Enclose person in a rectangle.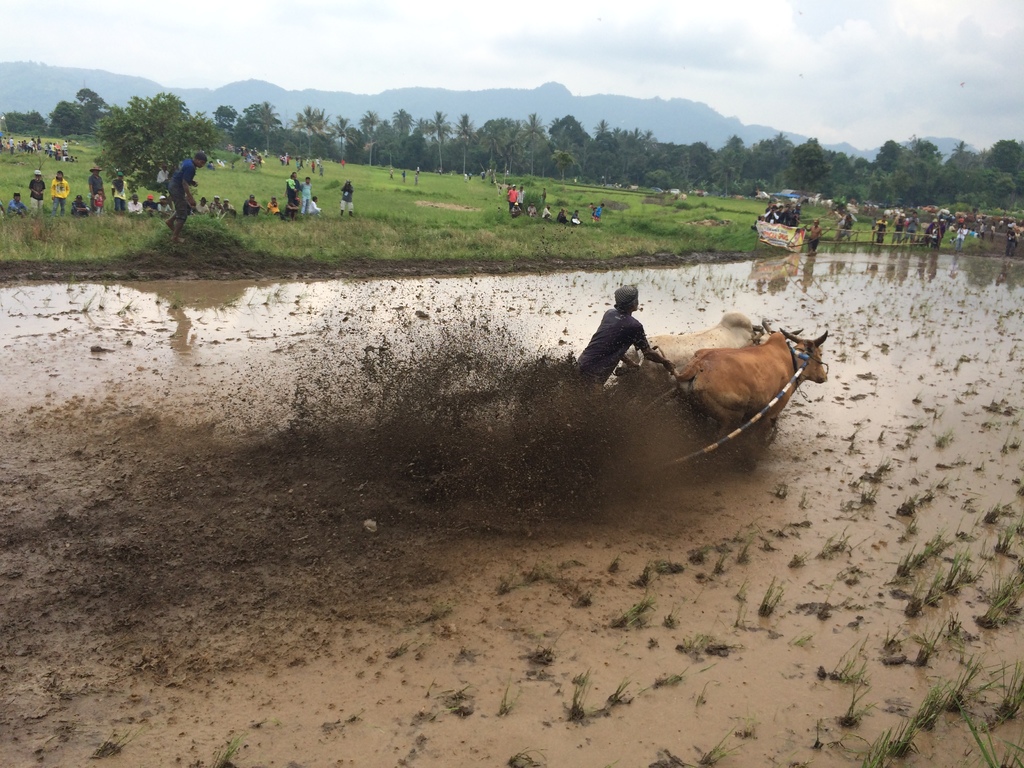
<box>102,147,108,159</box>.
